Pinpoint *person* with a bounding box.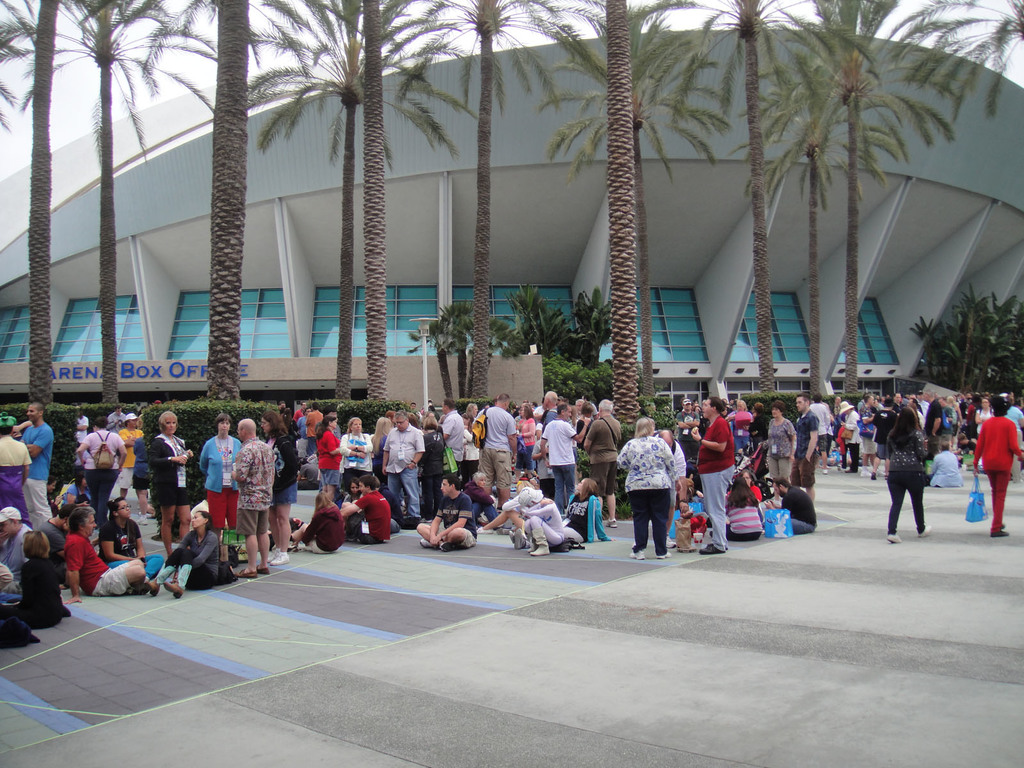
bbox(766, 400, 792, 468).
